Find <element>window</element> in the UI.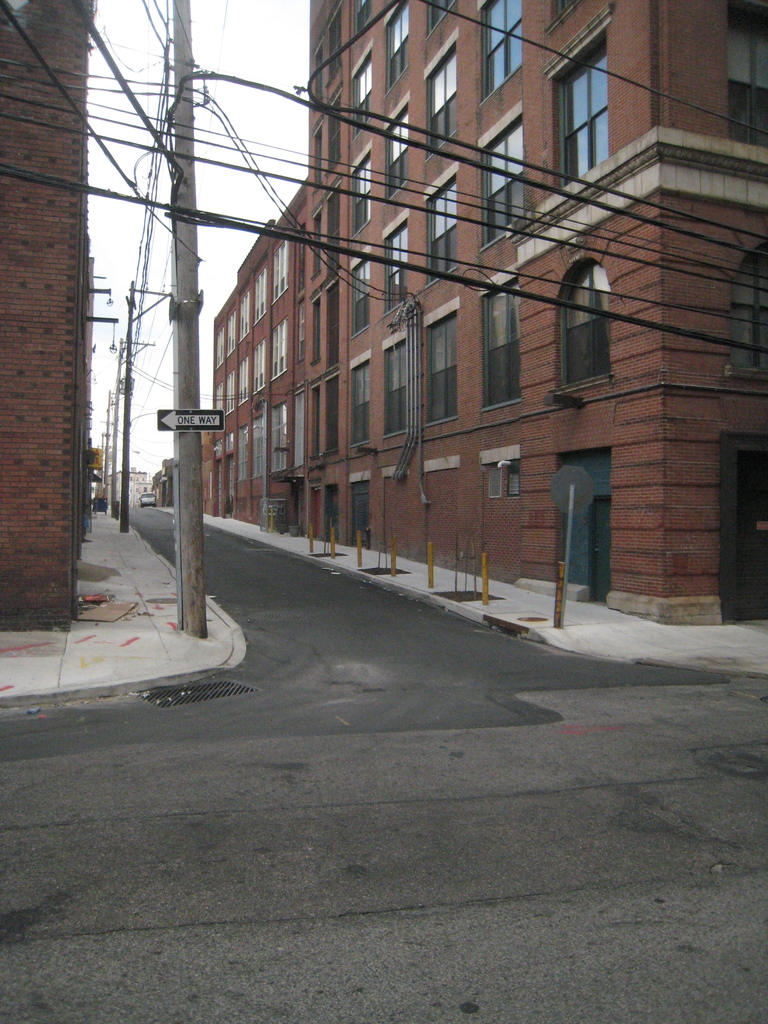
UI element at BBox(237, 427, 246, 476).
